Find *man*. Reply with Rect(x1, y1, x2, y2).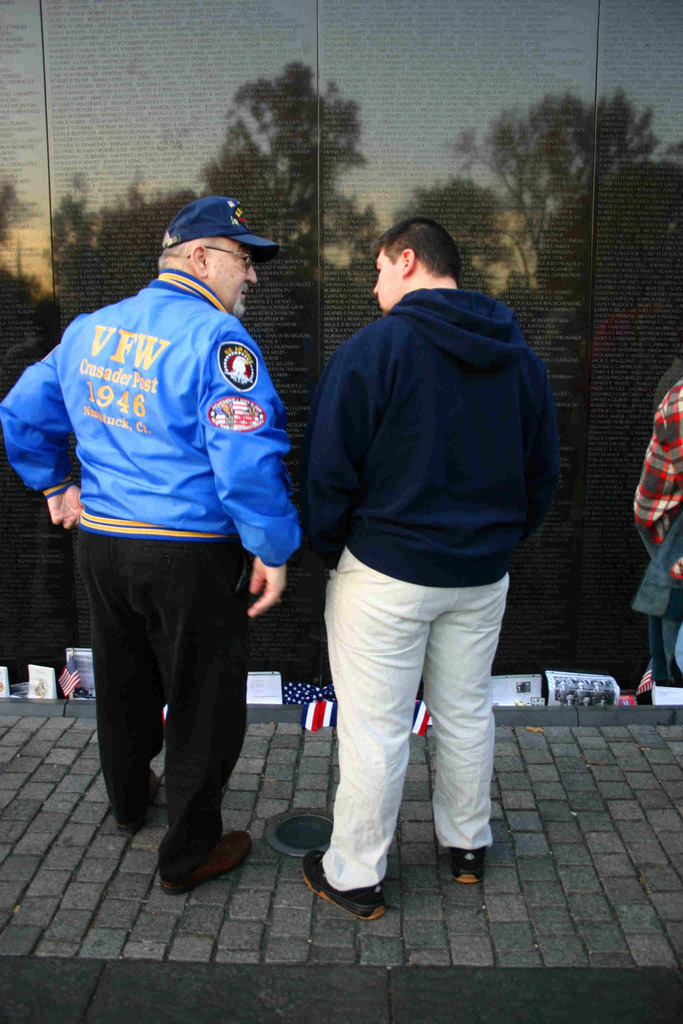
Rect(0, 196, 309, 896).
